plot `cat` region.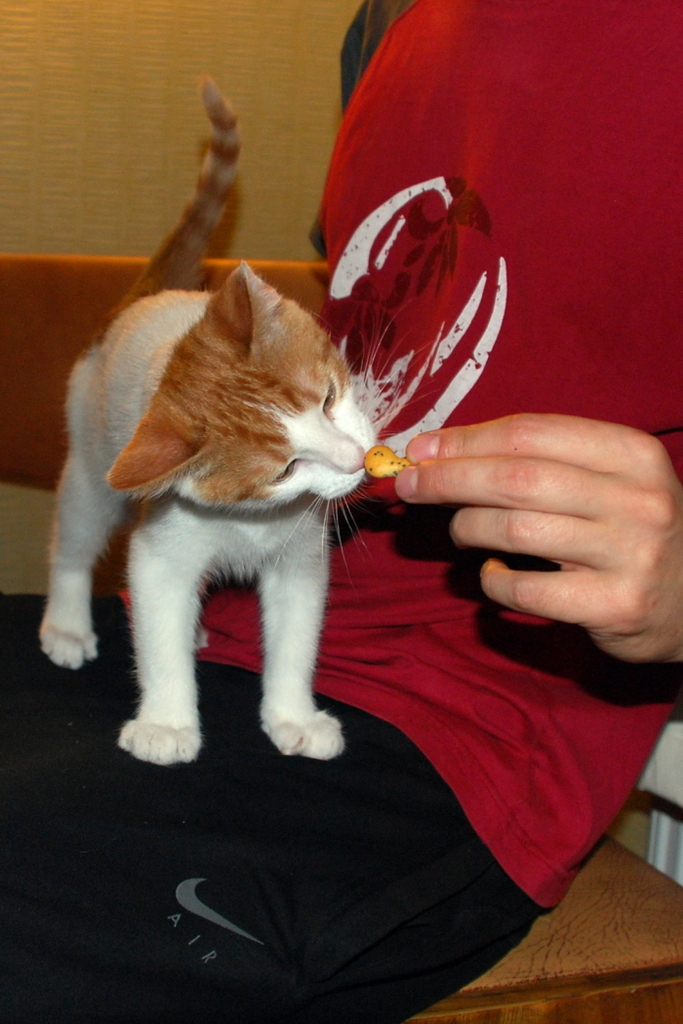
Plotted at <bbox>30, 68, 378, 773</bbox>.
